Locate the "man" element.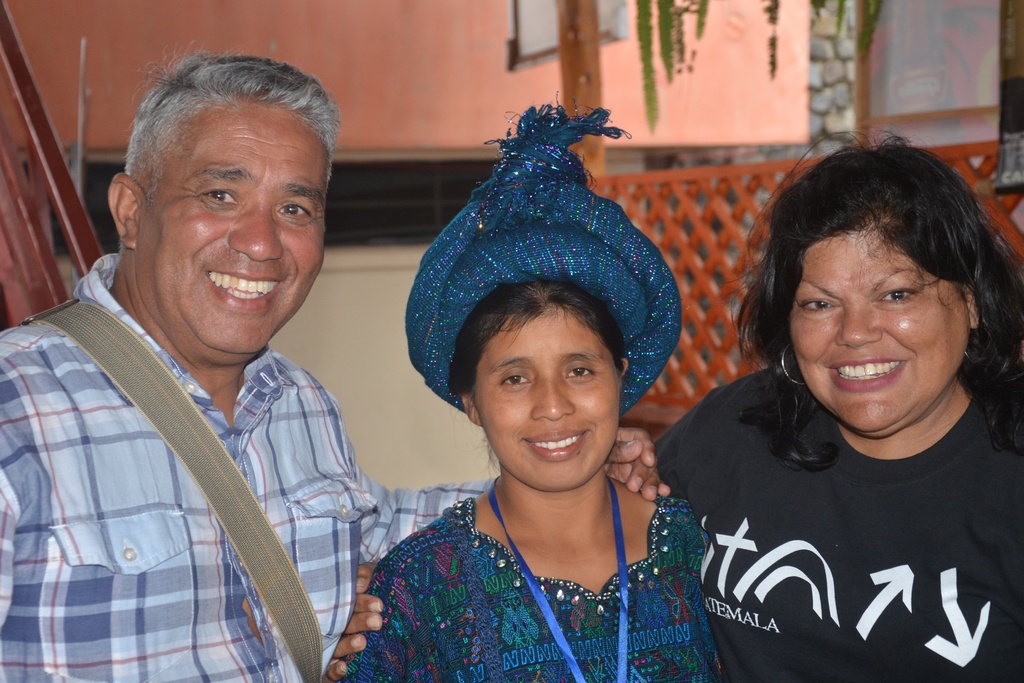
Element bbox: bbox(0, 31, 669, 682).
